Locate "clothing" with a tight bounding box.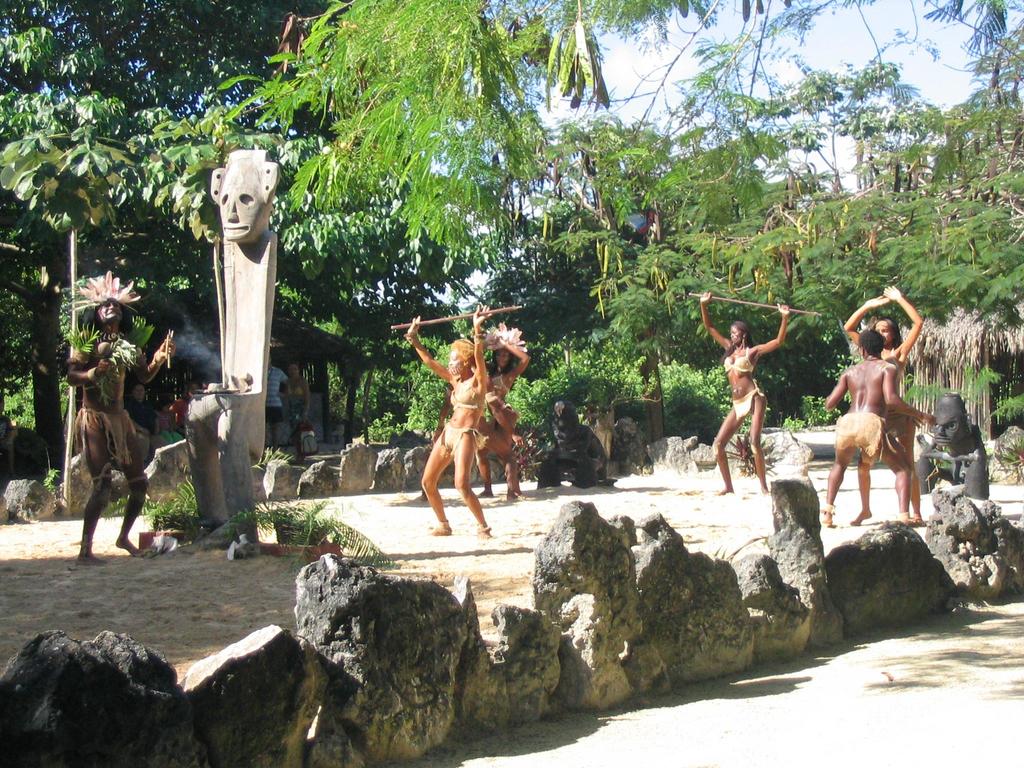
region(285, 379, 309, 420).
